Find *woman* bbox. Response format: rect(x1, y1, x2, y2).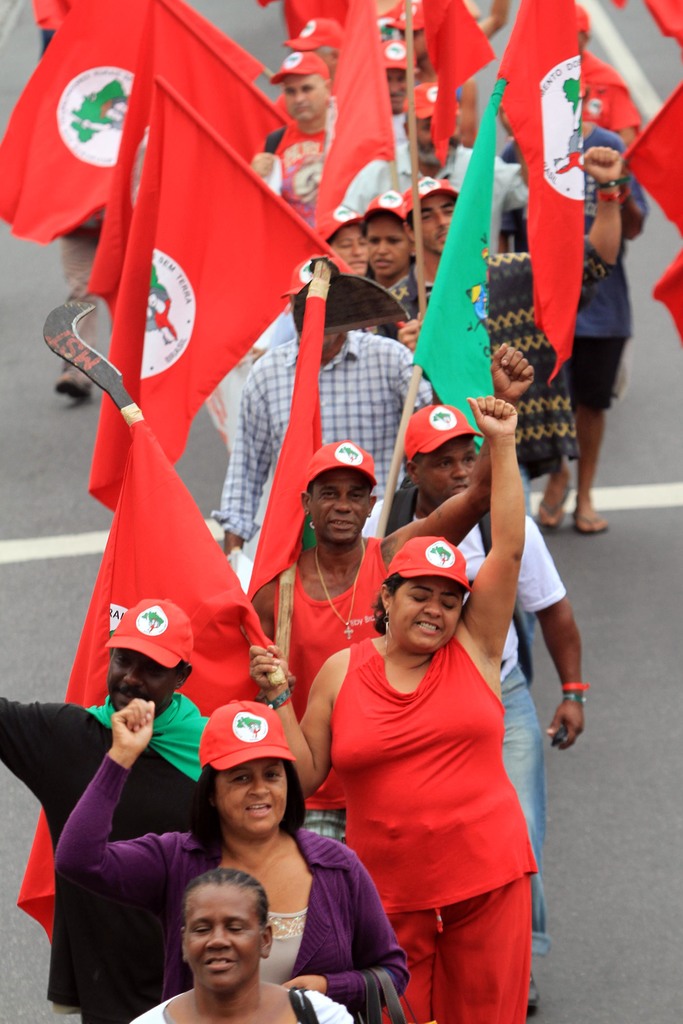
rect(126, 866, 351, 1023).
